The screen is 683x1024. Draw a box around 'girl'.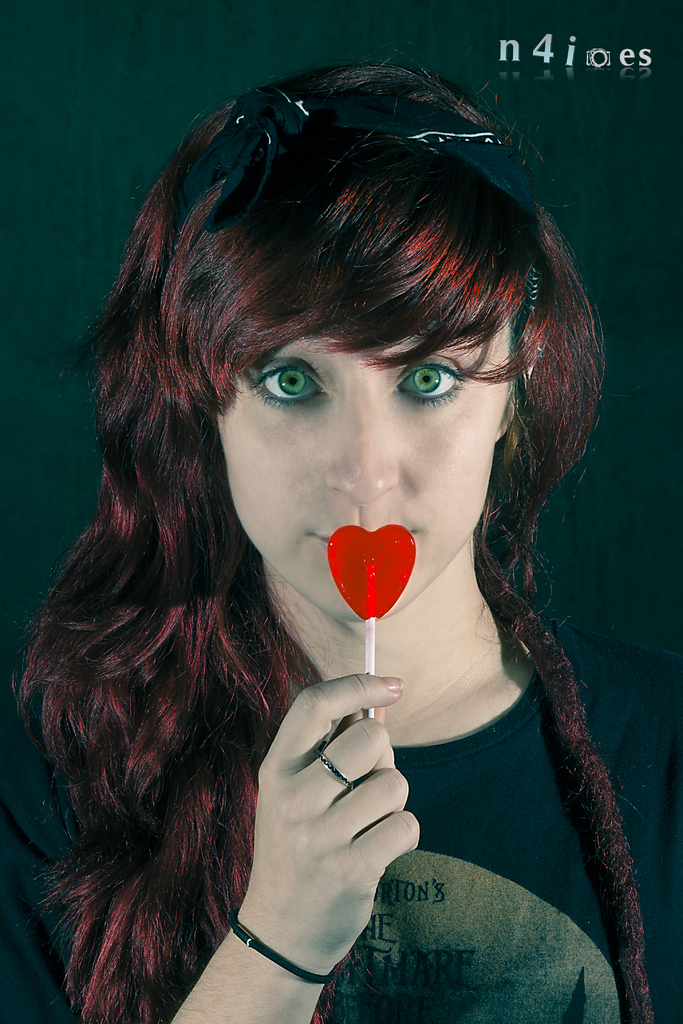
{"left": 0, "top": 61, "right": 682, "bottom": 1023}.
